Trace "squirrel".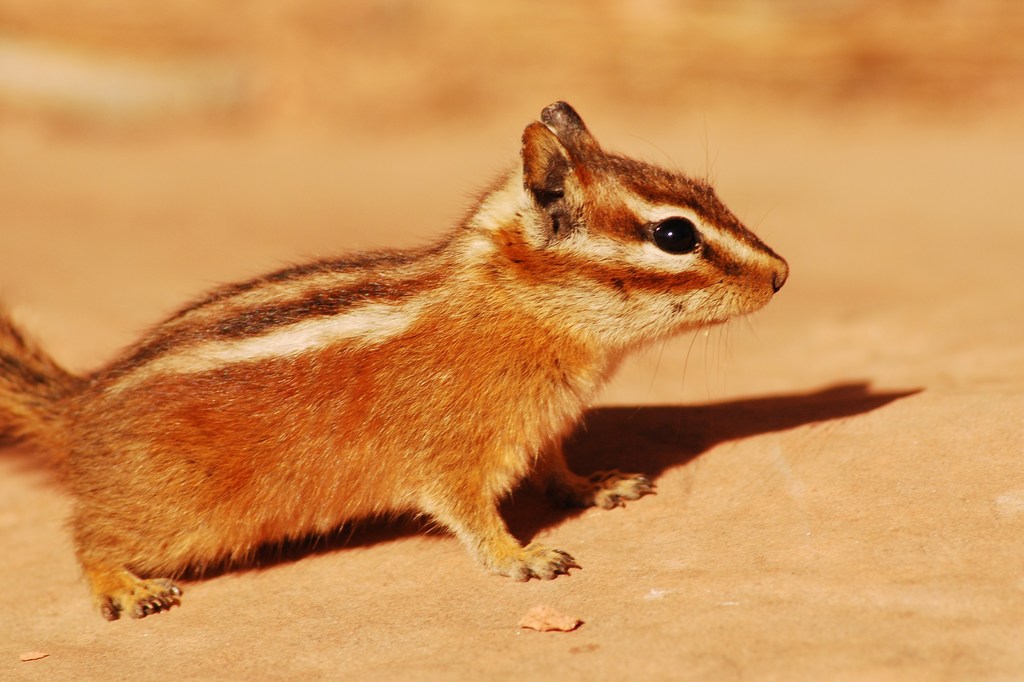
Traced to 0:92:792:626.
